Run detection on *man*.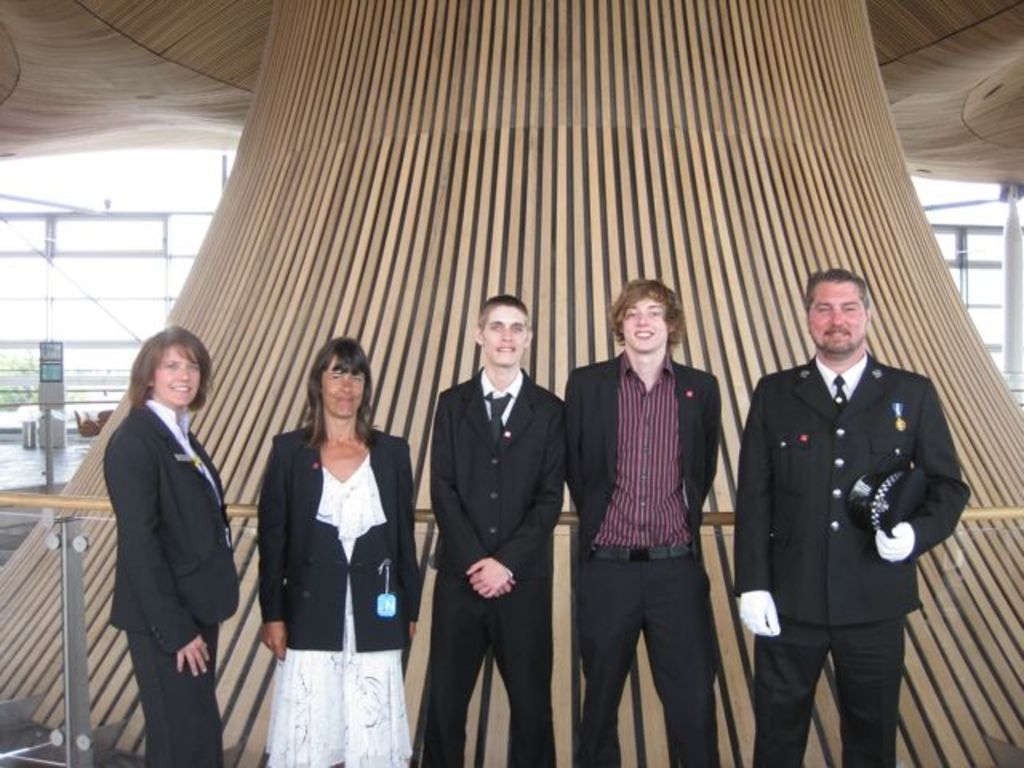
Result: (x1=574, y1=275, x2=726, y2=750).
